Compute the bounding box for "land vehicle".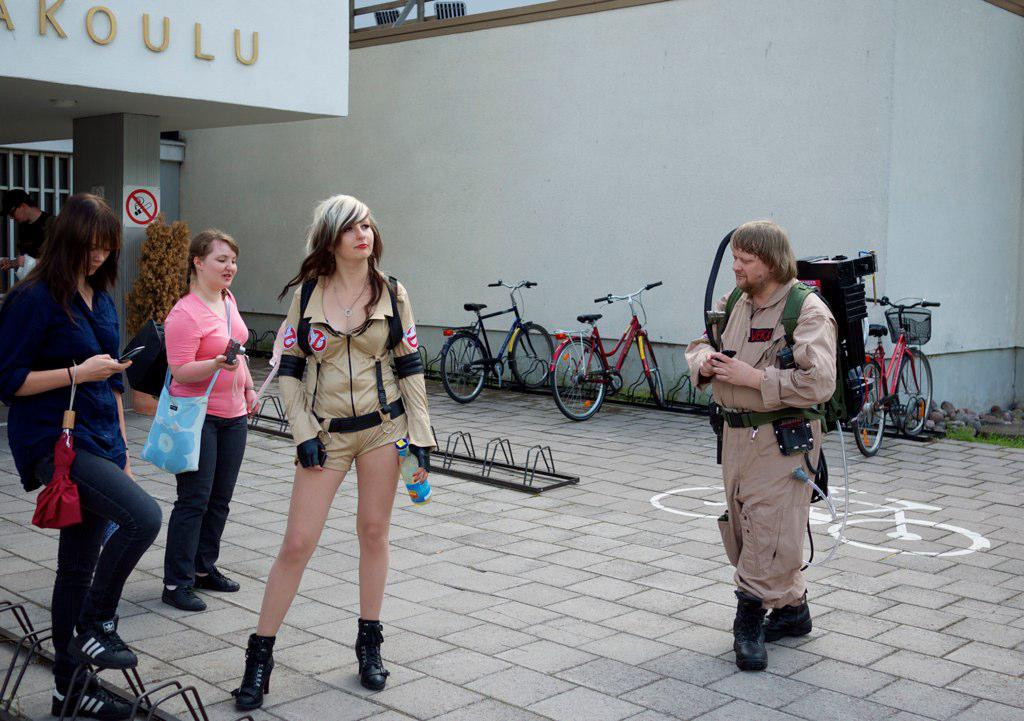
select_region(437, 281, 555, 402).
